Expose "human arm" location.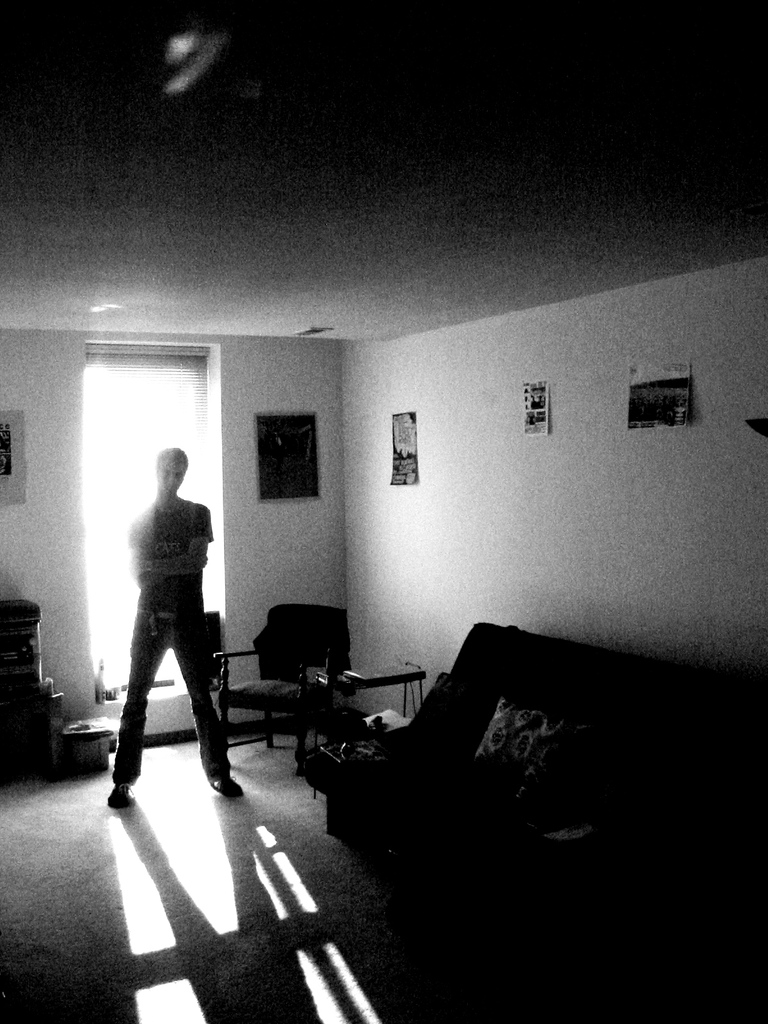
Exposed at [left=136, top=513, right=212, bottom=573].
